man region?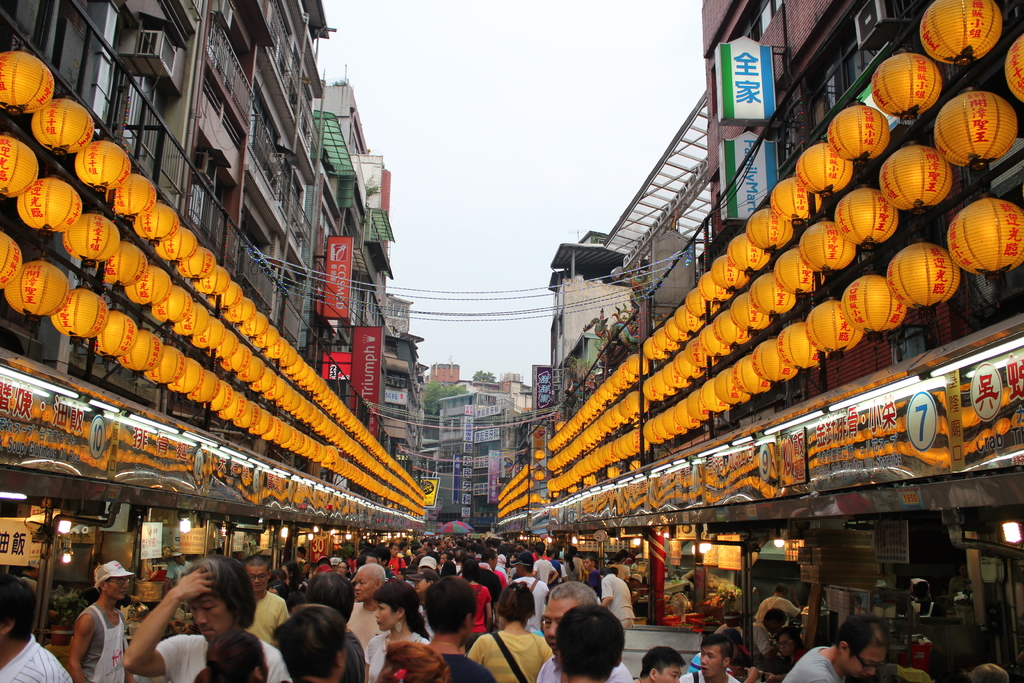
rect(397, 583, 506, 681)
